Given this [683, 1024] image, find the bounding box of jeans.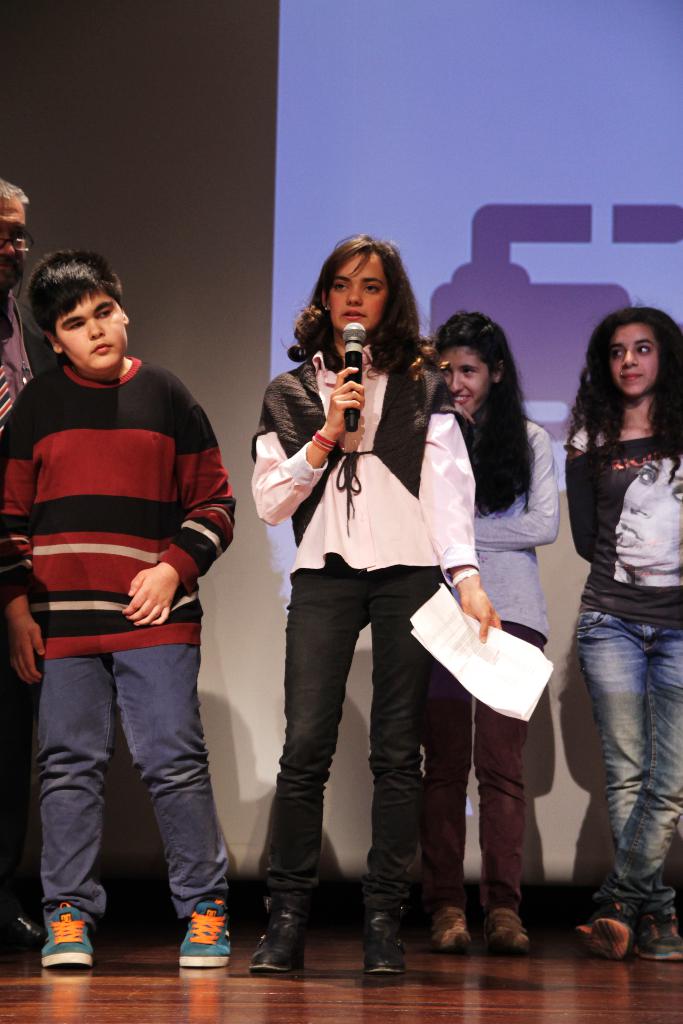
Rect(434, 616, 541, 906).
